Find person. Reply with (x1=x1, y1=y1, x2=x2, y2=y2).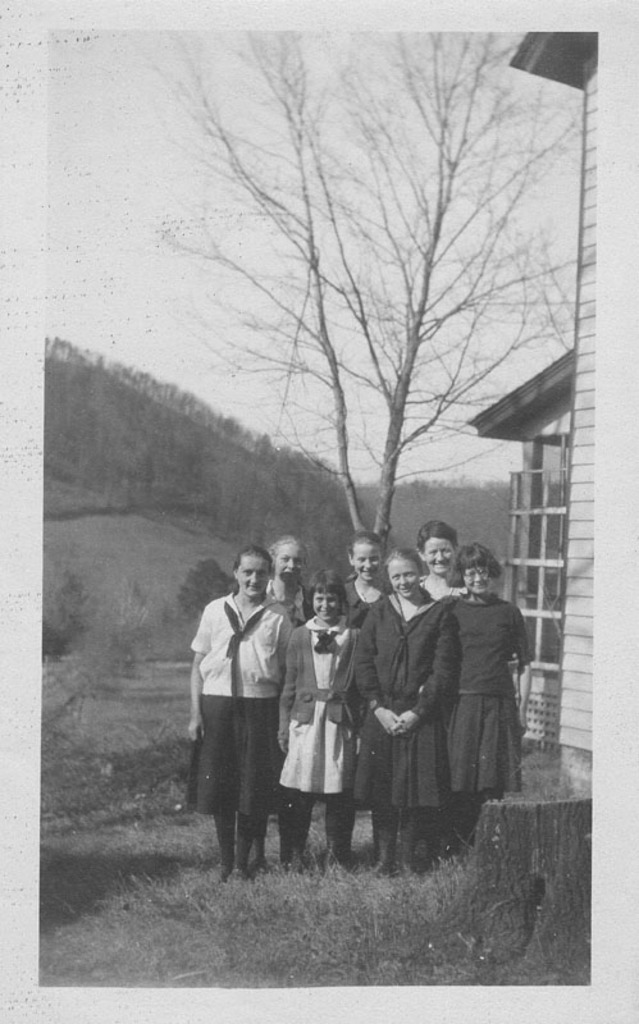
(x1=315, y1=522, x2=400, y2=840).
